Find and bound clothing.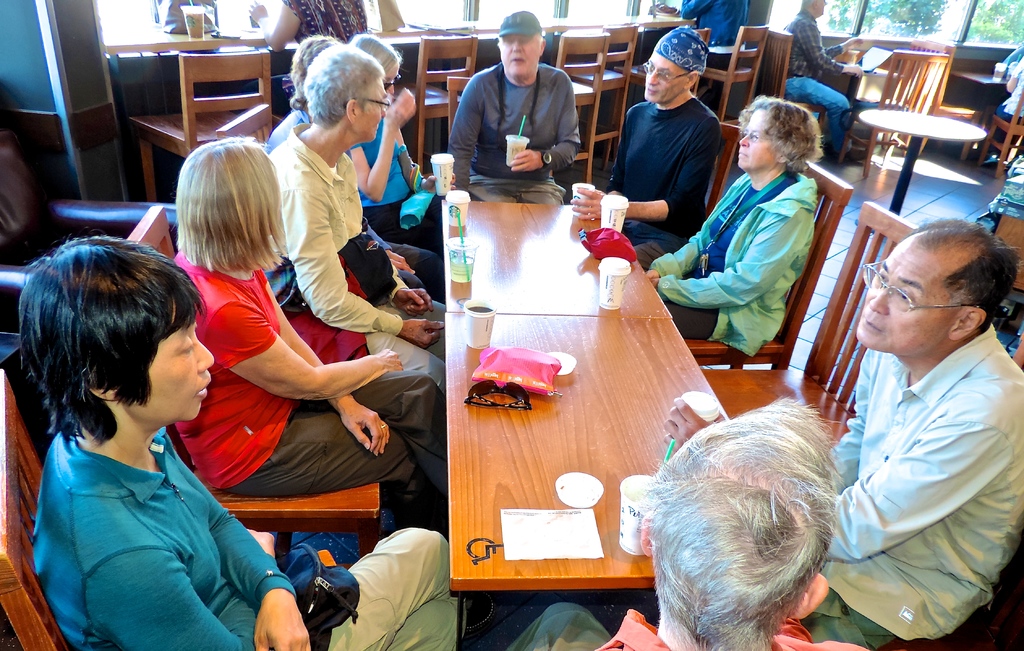
Bound: 266,118,447,398.
